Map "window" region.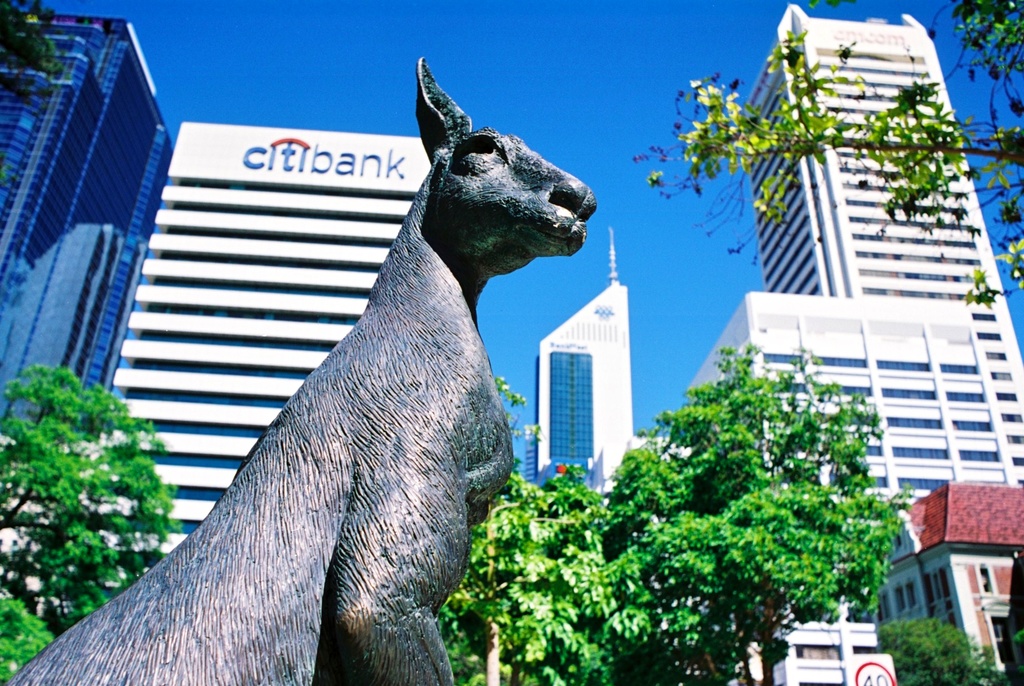
Mapped to x1=859, y1=446, x2=877, y2=455.
